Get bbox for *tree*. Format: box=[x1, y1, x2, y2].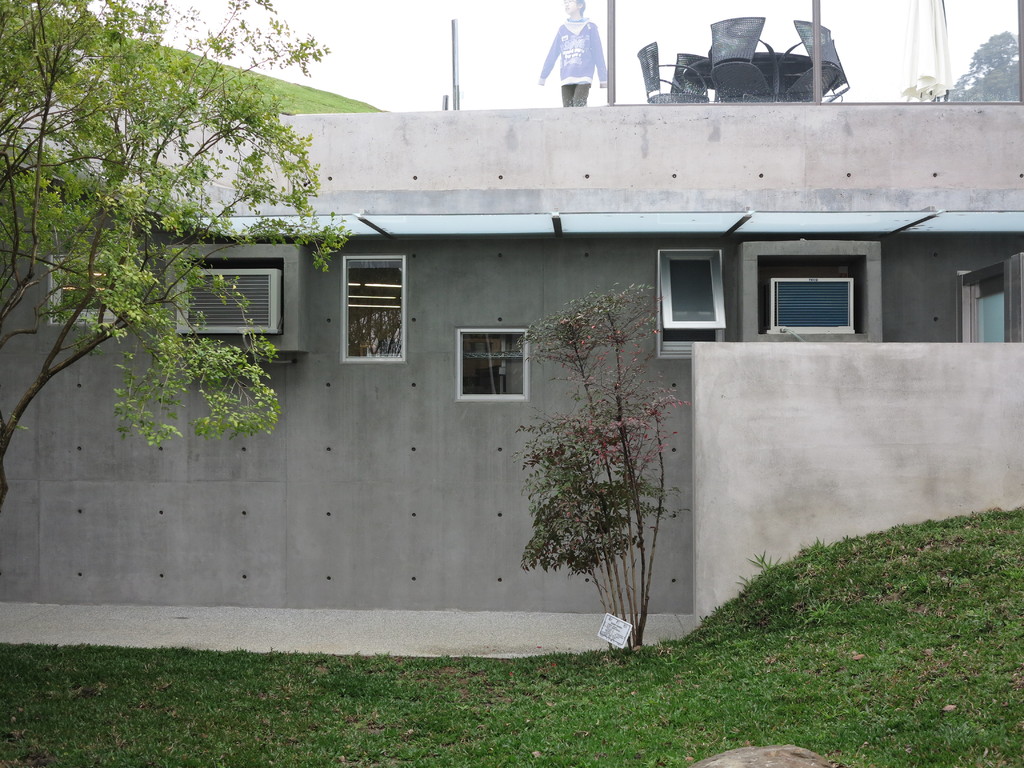
box=[0, 0, 355, 519].
